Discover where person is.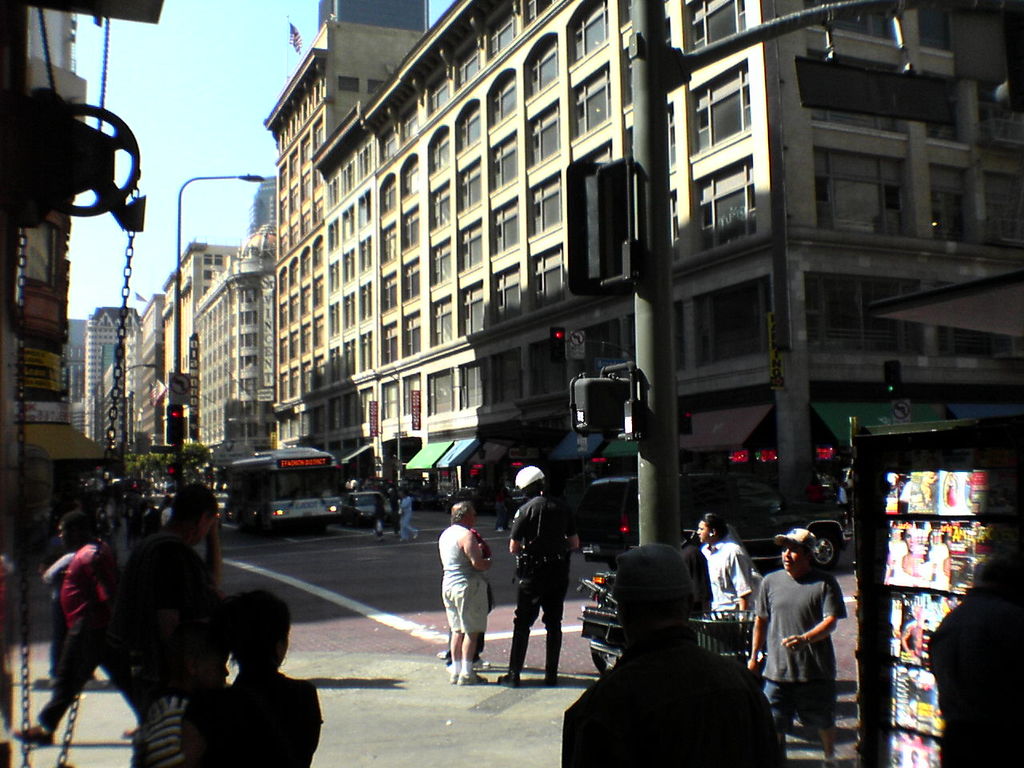
Discovered at crop(94, 486, 226, 730).
